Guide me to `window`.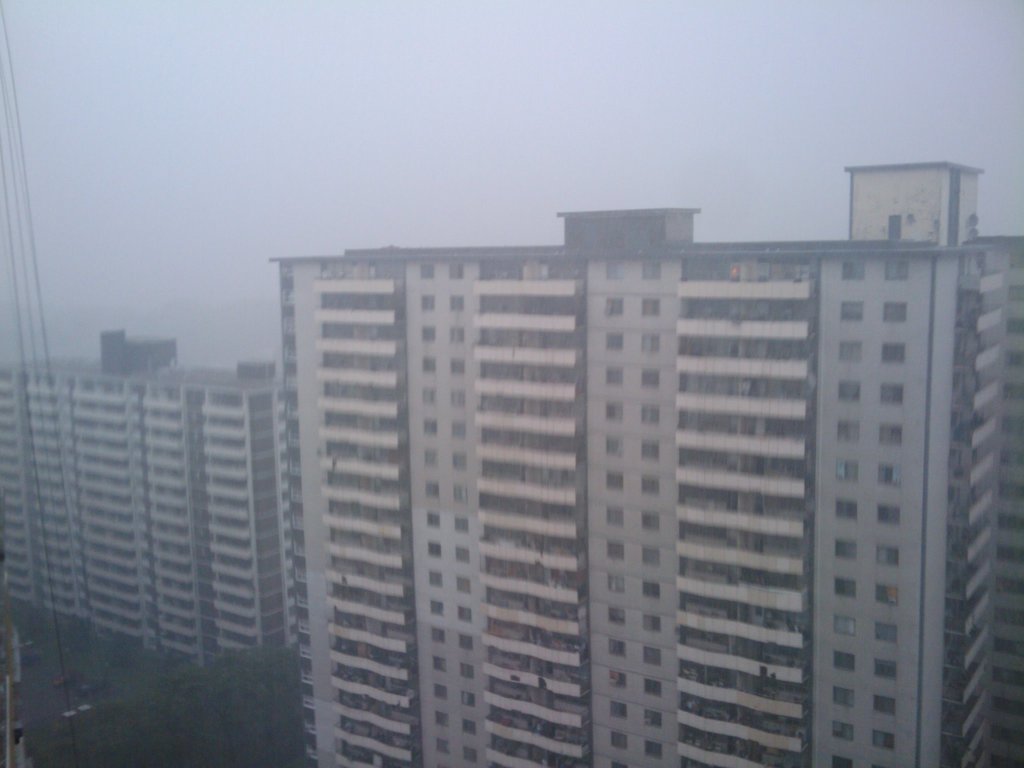
Guidance: 456,604,474,622.
